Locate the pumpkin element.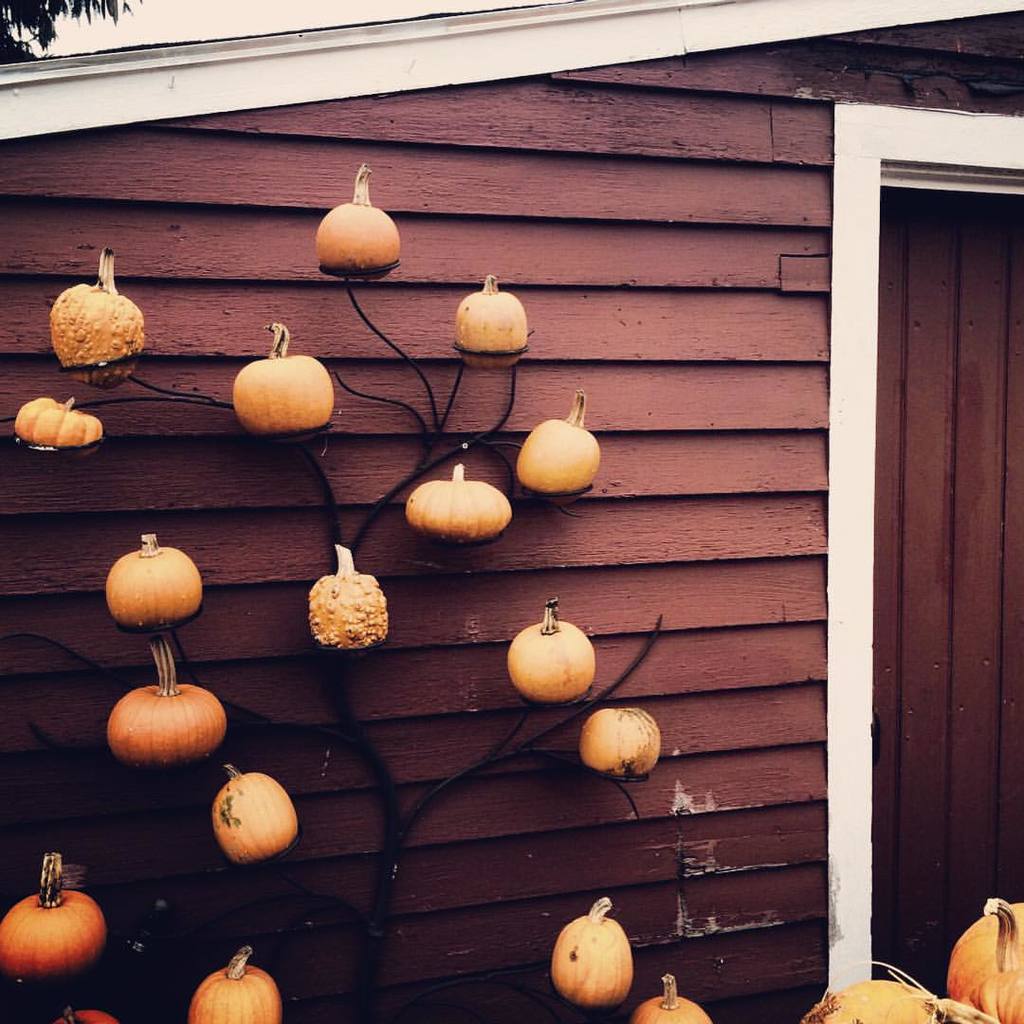
Element bbox: 100, 526, 204, 625.
